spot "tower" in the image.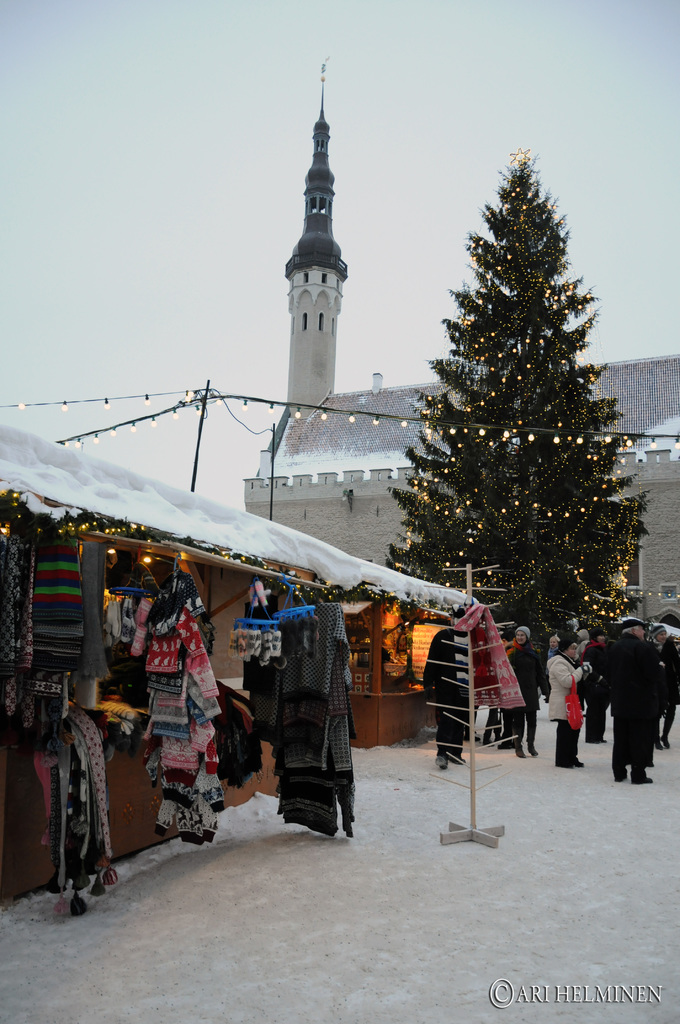
"tower" found at select_region(280, 54, 339, 420).
